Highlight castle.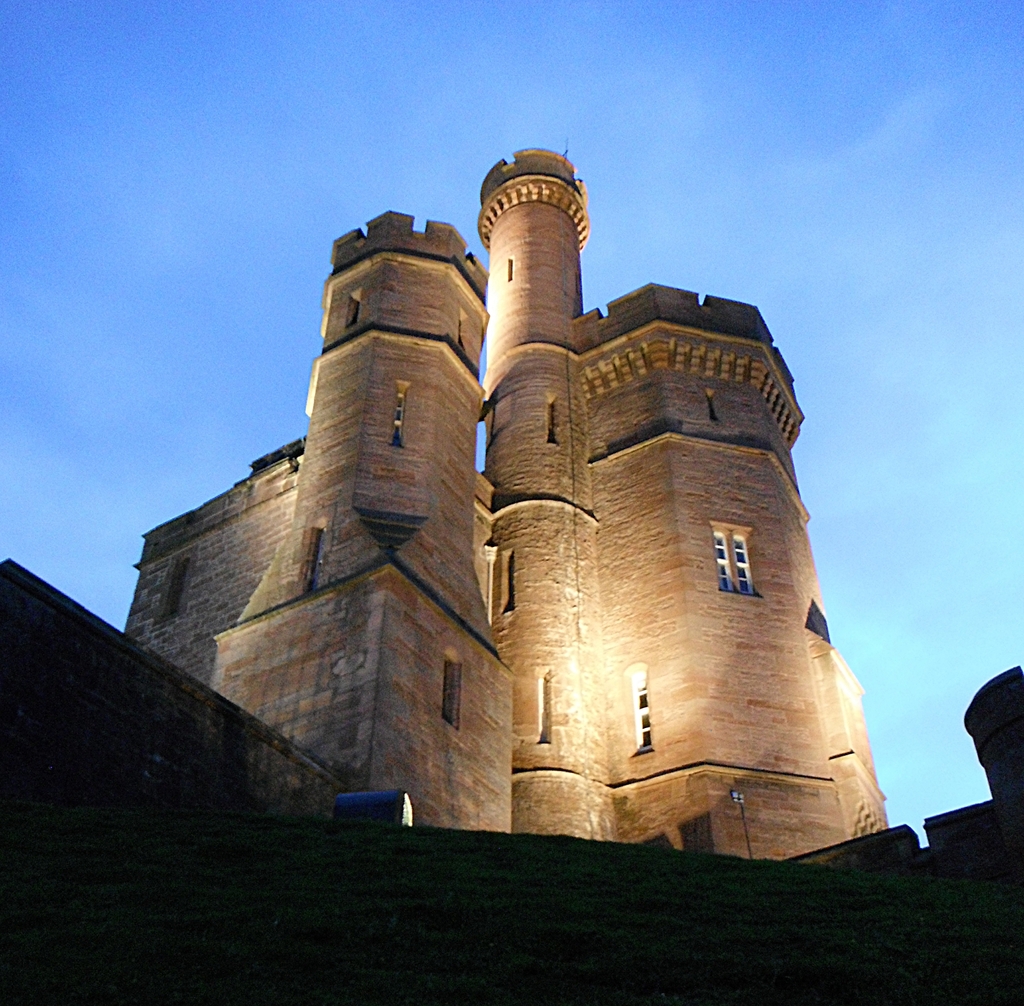
Highlighted region: <bbox>0, 133, 1023, 1005</bbox>.
